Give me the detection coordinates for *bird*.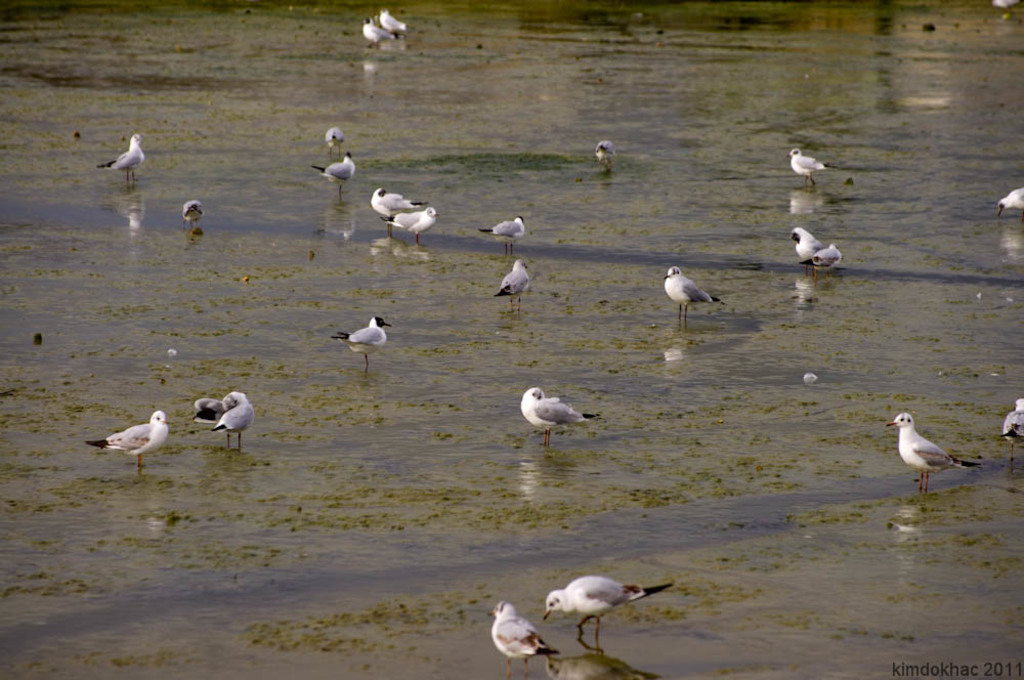
{"x1": 662, "y1": 260, "x2": 735, "y2": 324}.
